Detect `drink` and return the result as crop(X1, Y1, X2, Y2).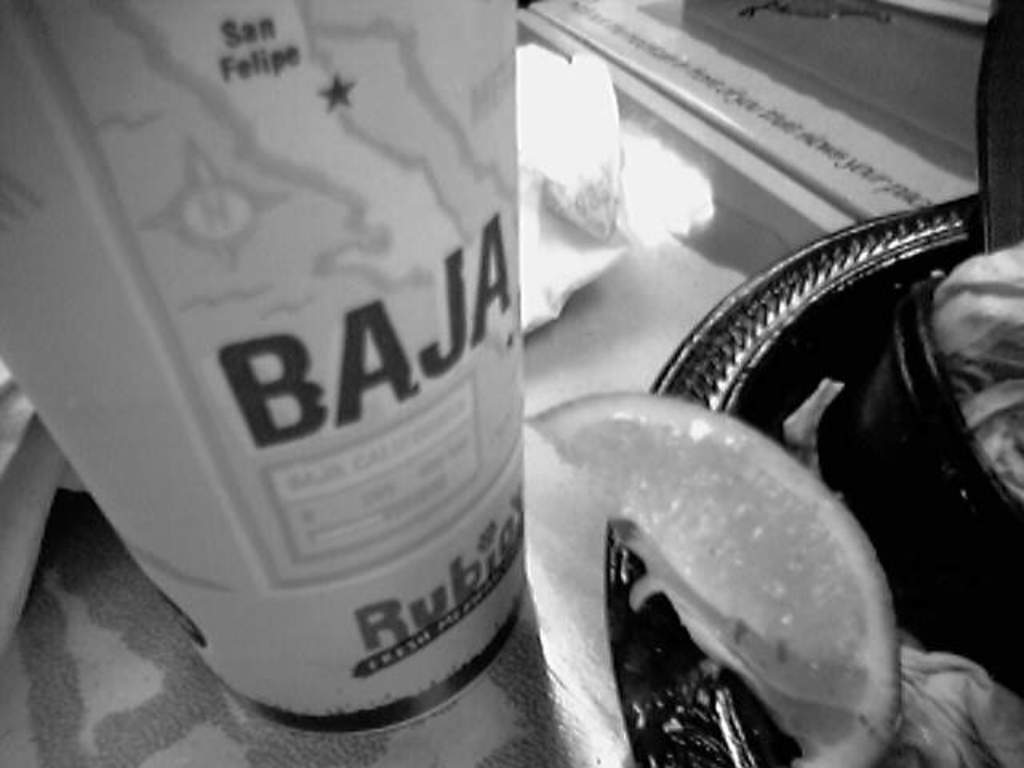
crop(0, 0, 541, 739).
